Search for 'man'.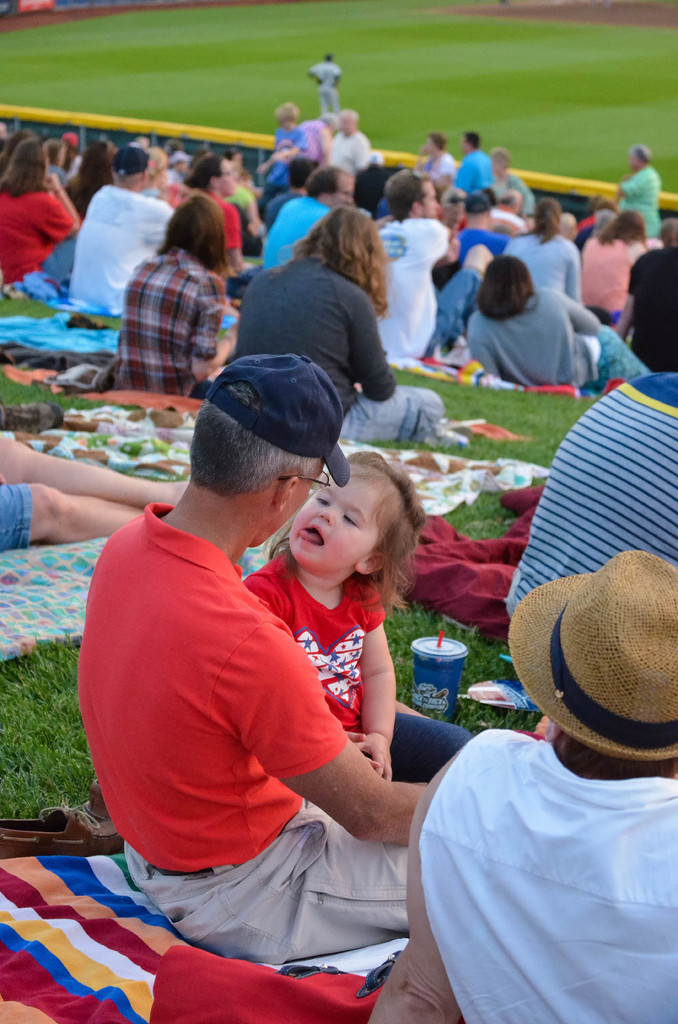
Found at pyautogui.locateOnScreen(619, 145, 665, 241).
